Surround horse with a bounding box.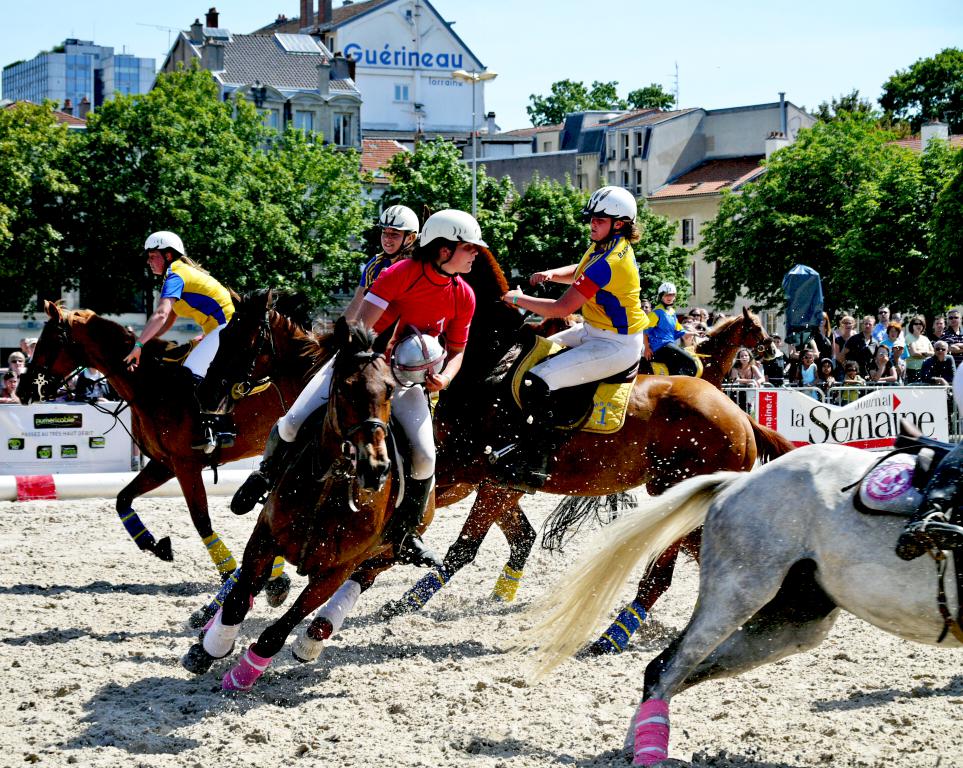
<bbox>497, 443, 962, 767</bbox>.
